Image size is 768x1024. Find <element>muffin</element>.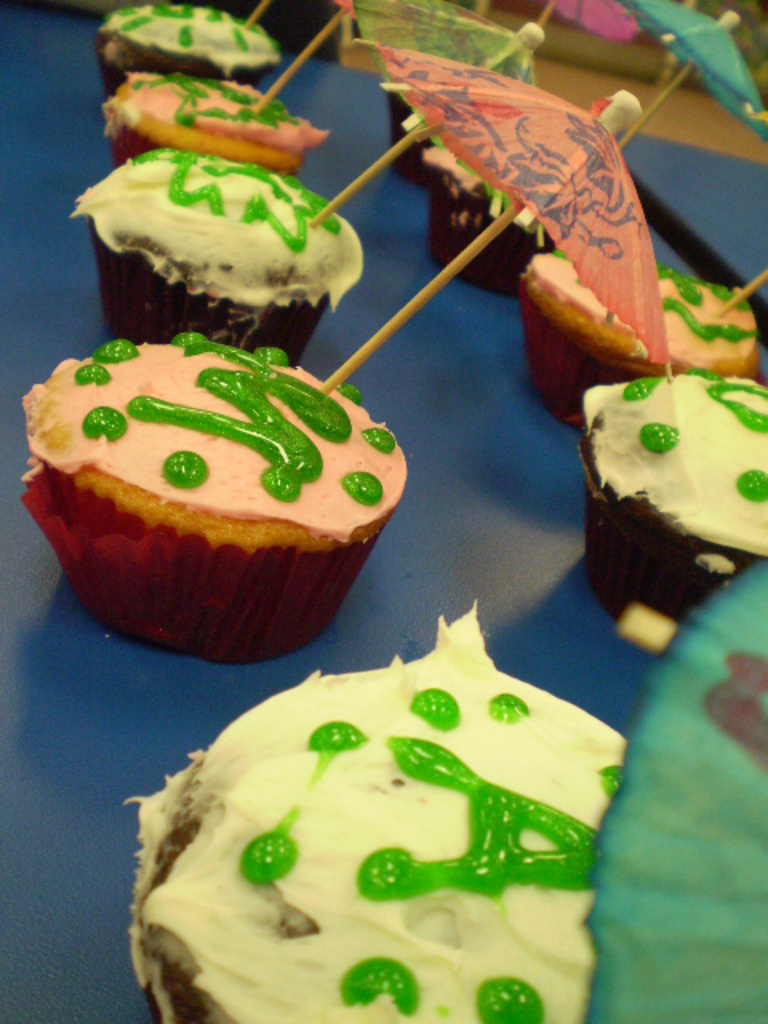
566, 370, 766, 645.
